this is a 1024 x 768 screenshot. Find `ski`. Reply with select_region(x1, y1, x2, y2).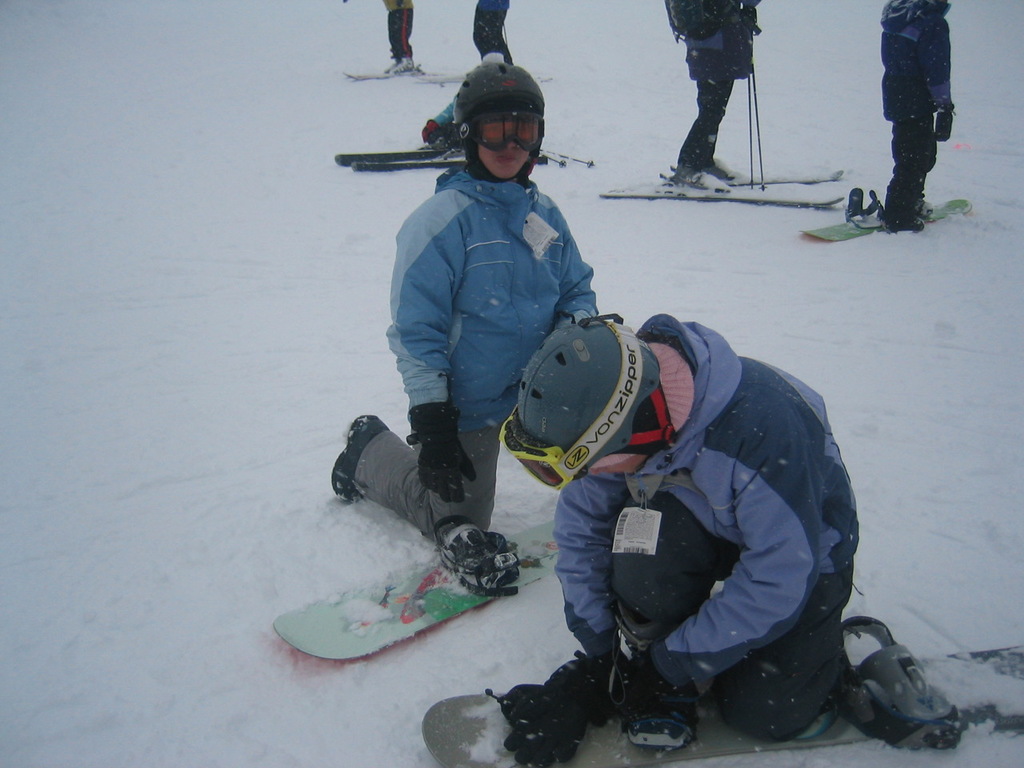
select_region(337, 58, 405, 78).
